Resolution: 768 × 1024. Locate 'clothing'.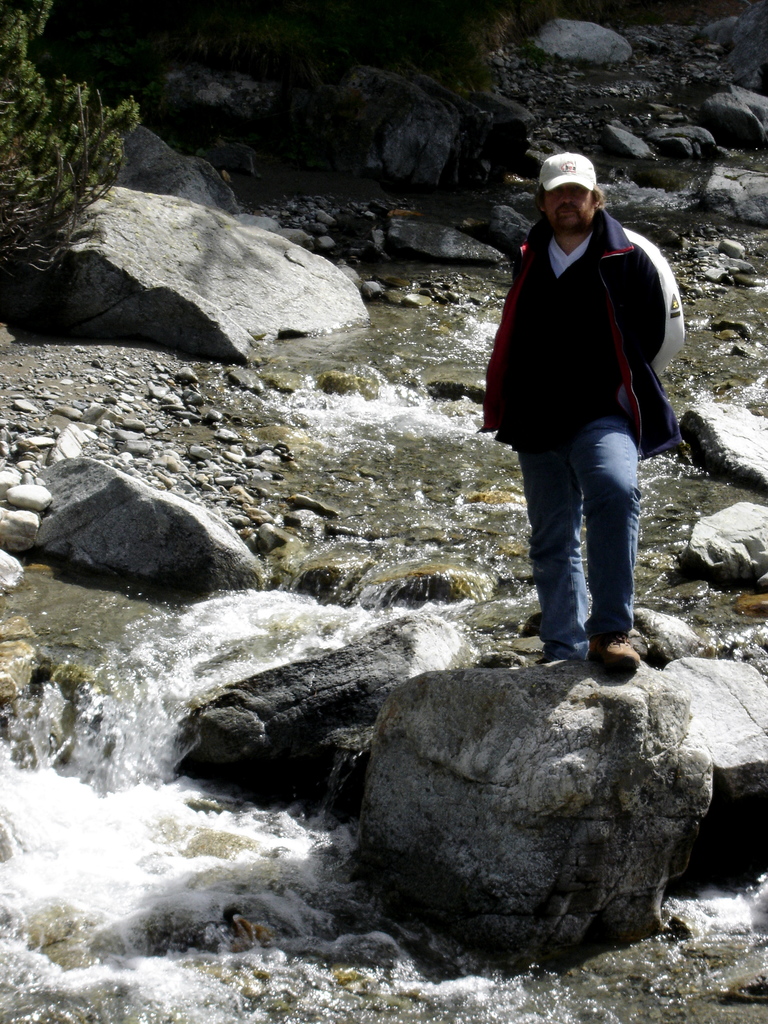
BBox(492, 157, 687, 607).
